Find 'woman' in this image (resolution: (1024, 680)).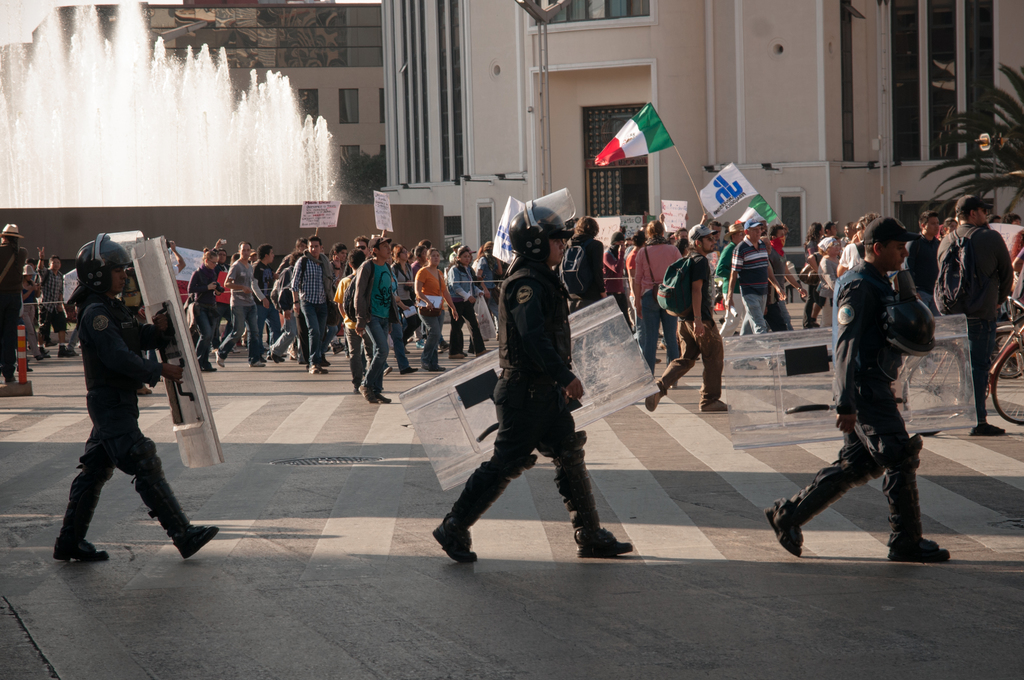
locate(444, 248, 486, 357).
